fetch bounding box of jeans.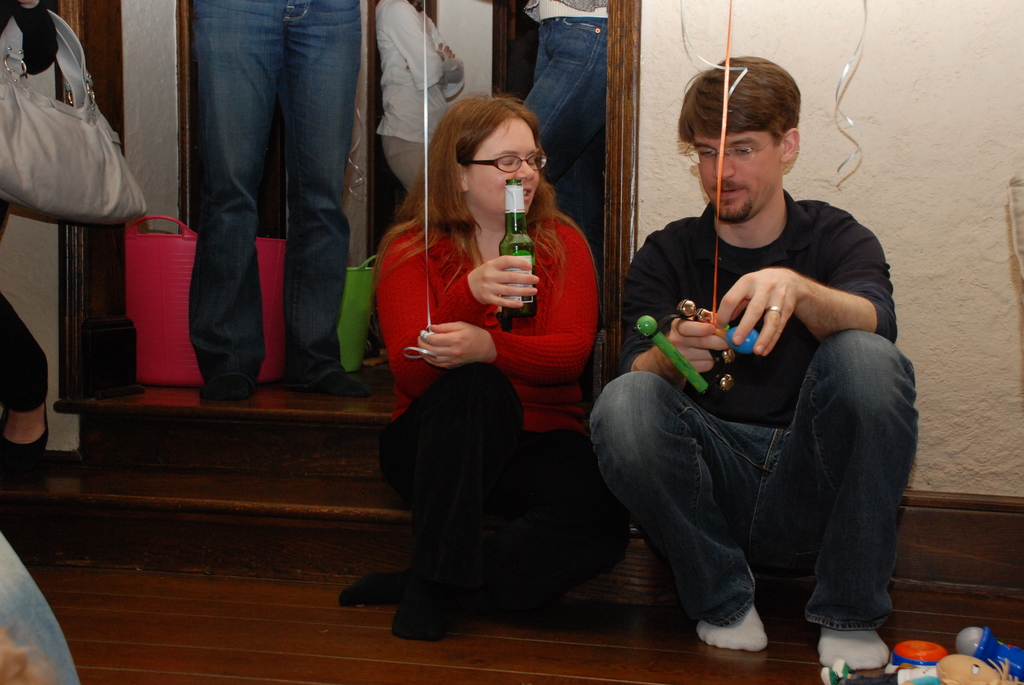
Bbox: left=581, top=324, right=918, bottom=631.
